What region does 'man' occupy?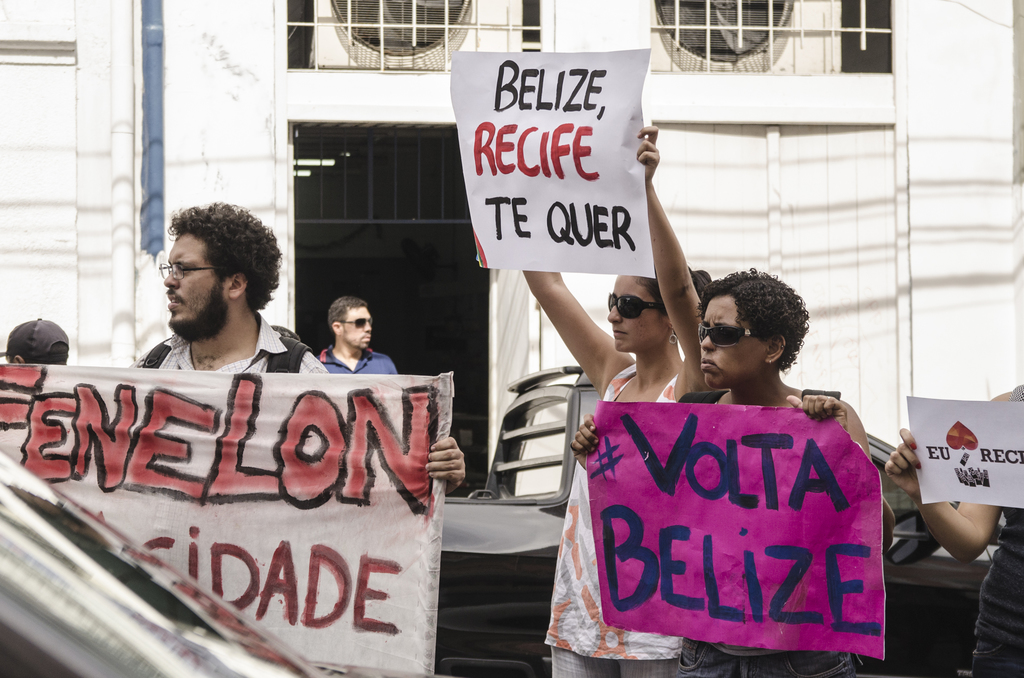
l=122, t=198, r=467, b=501.
